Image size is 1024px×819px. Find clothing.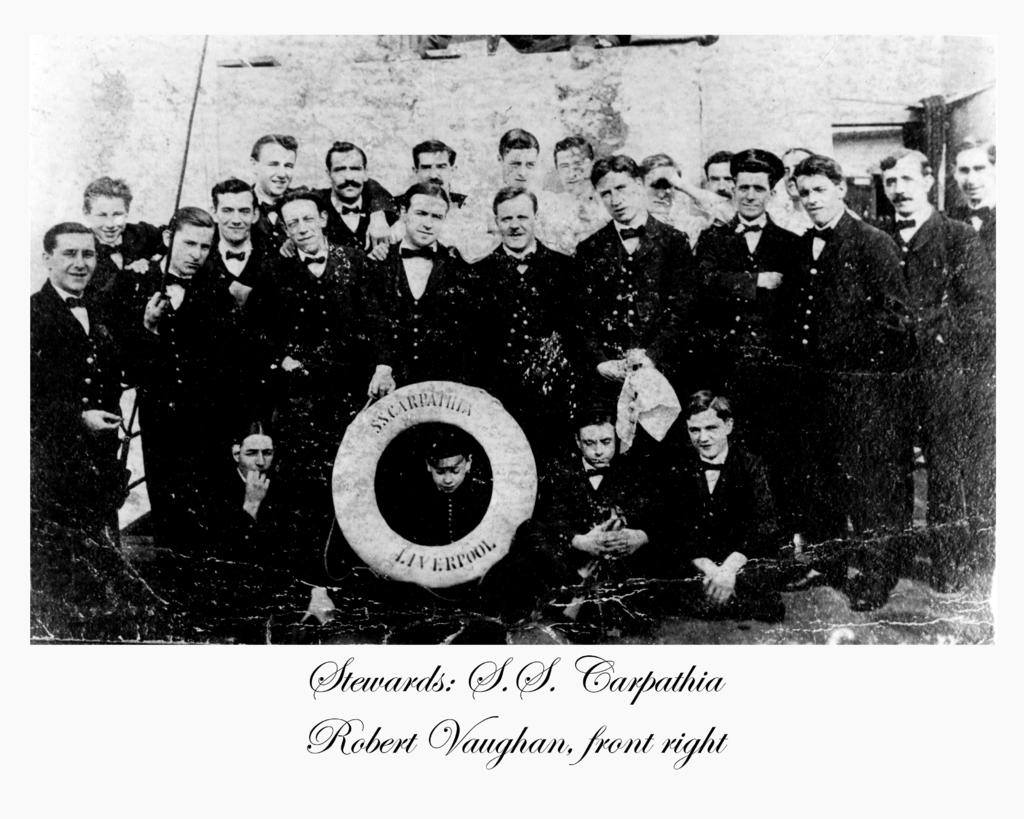
rect(310, 177, 393, 253).
